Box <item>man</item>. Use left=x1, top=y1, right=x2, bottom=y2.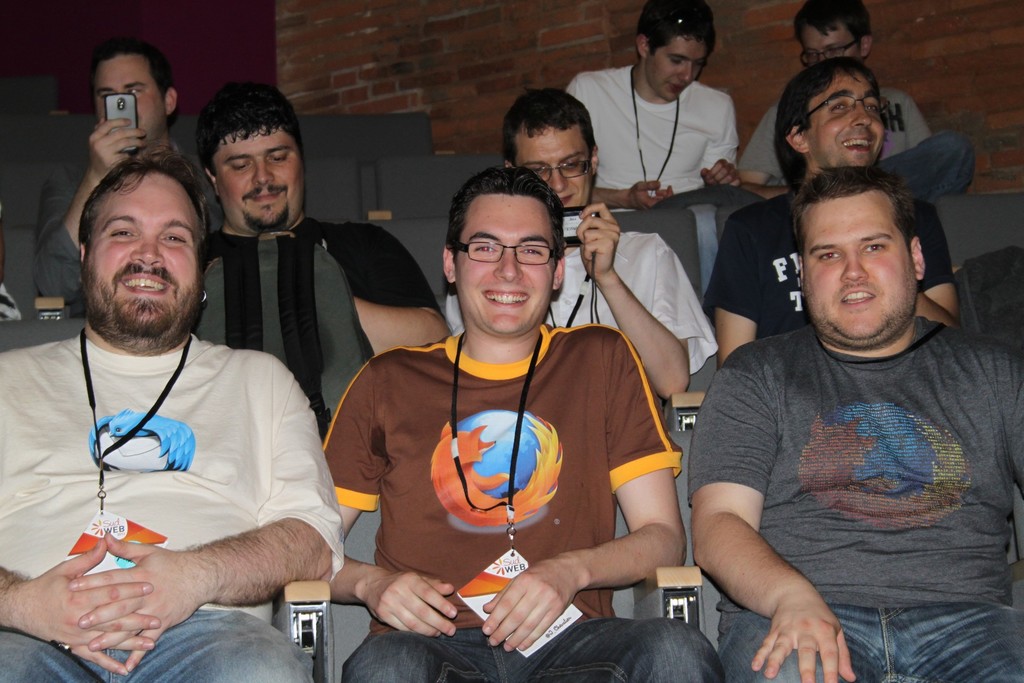
left=0, top=155, right=348, bottom=682.
